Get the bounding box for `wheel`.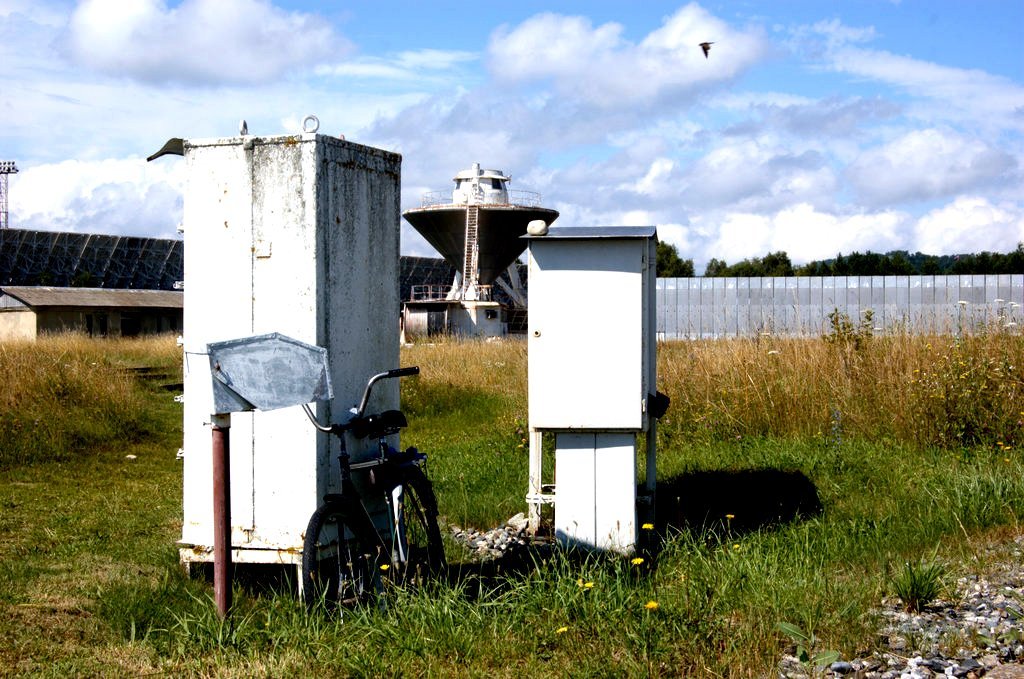
crop(300, 511, 384, 597).
